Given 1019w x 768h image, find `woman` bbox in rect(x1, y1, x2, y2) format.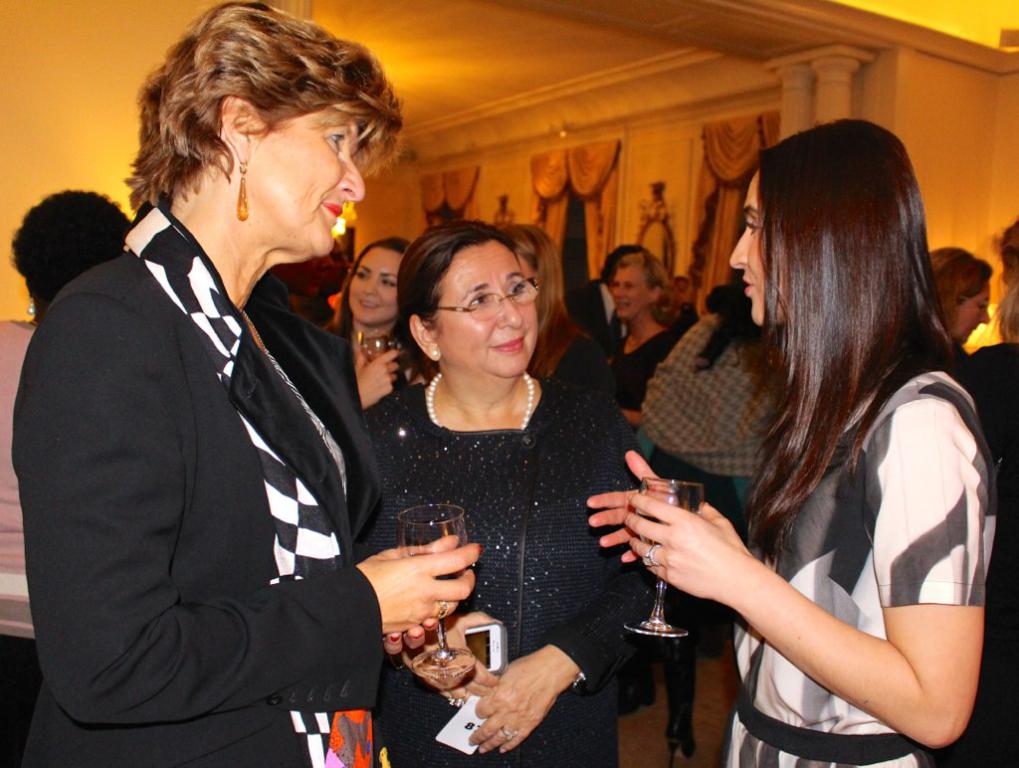
rect(924, 248, 993, 377).
